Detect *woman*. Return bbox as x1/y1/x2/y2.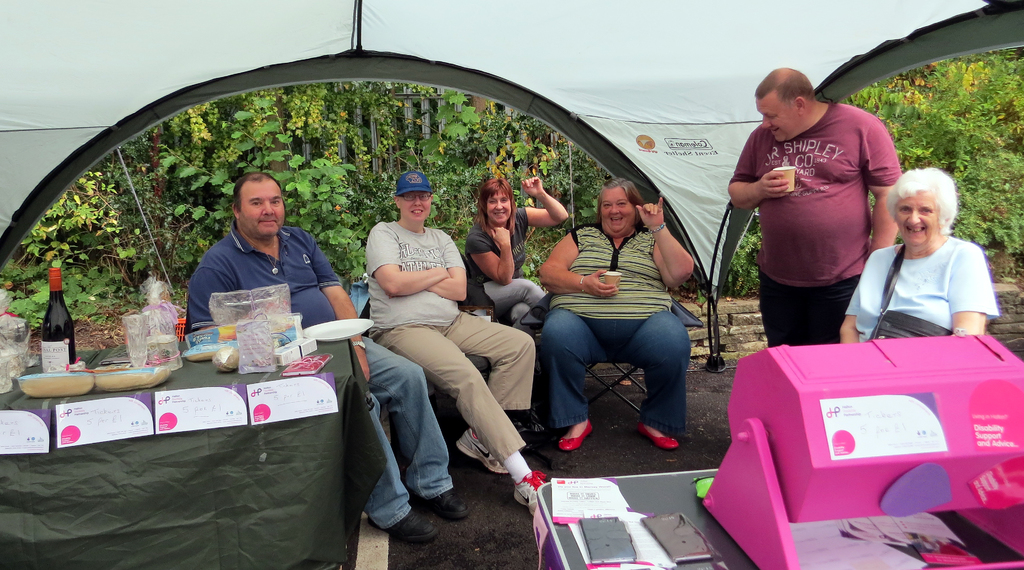
853/162/1002/358.
